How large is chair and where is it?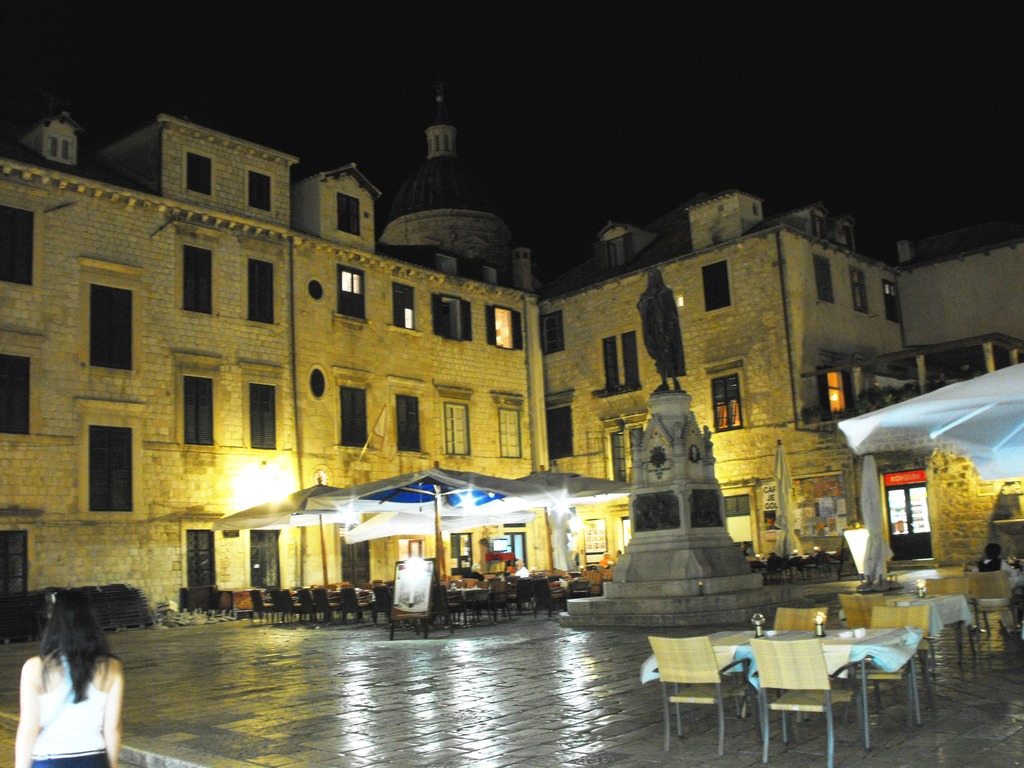
Bounding box: box=[747, 637, 862, 765].
